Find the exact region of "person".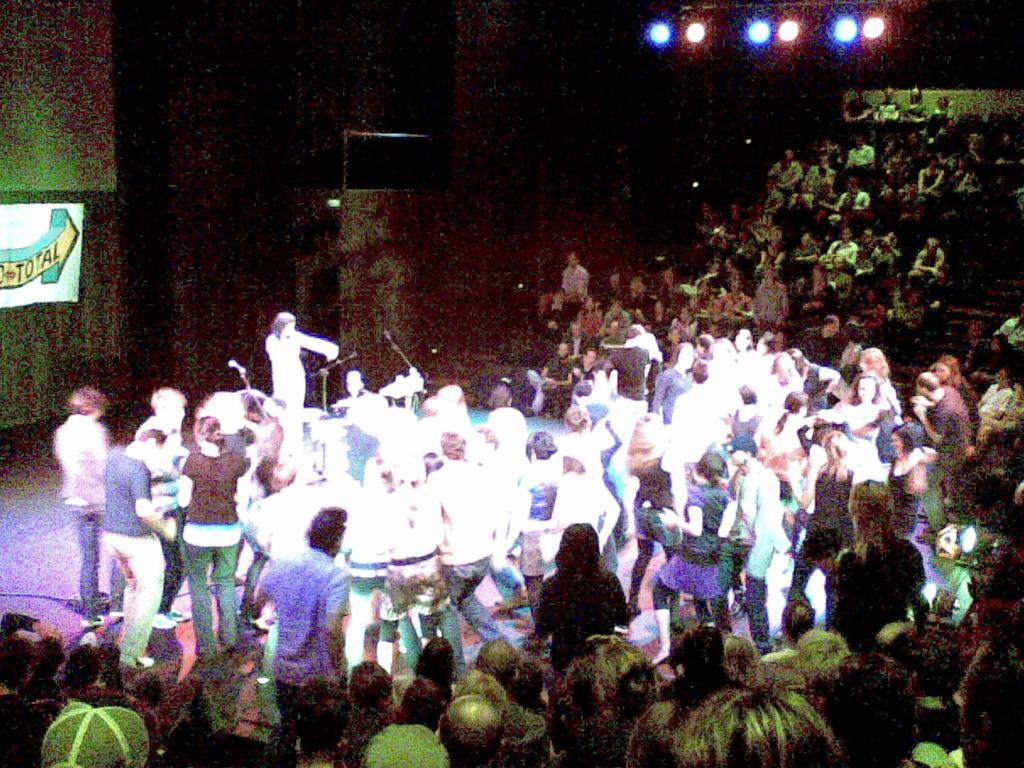
Exact region: region(911, 236, 948, 293).
